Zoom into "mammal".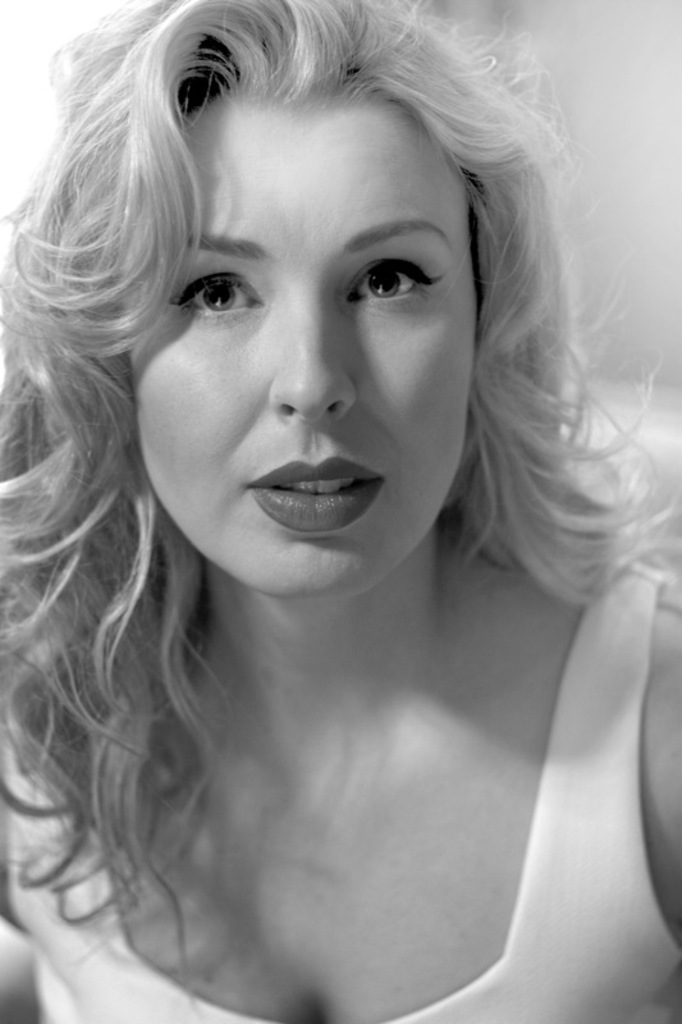
Zoom target: {"left": 0, "top": 0, "right": 681, "bottom": 1023}.
